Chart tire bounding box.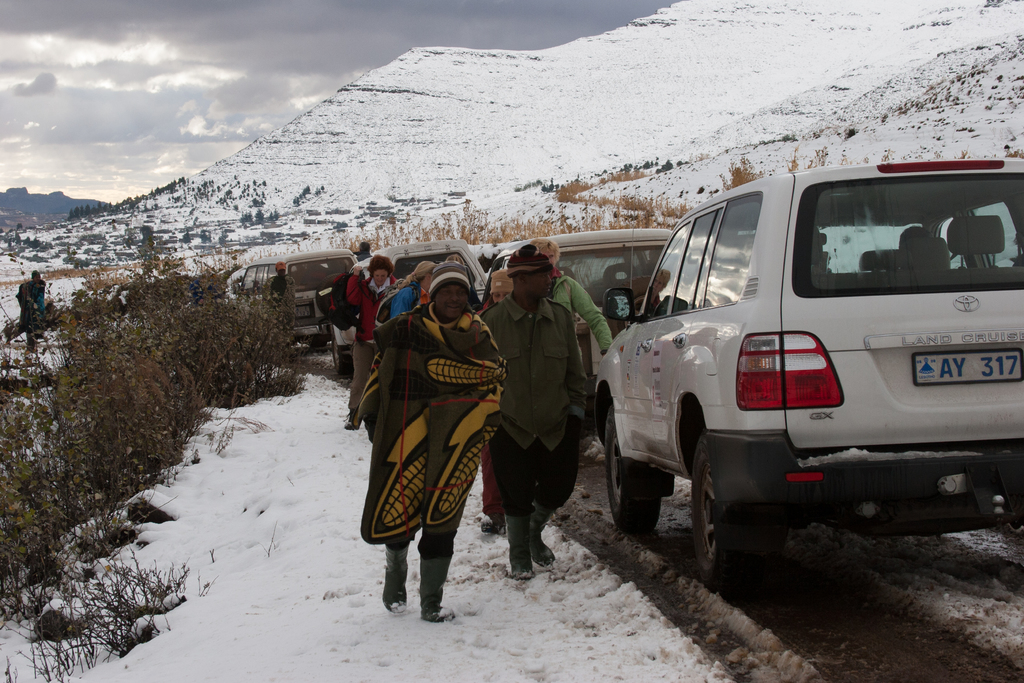
Charted: x1=696 y1=423 x2=756 y2=593.
